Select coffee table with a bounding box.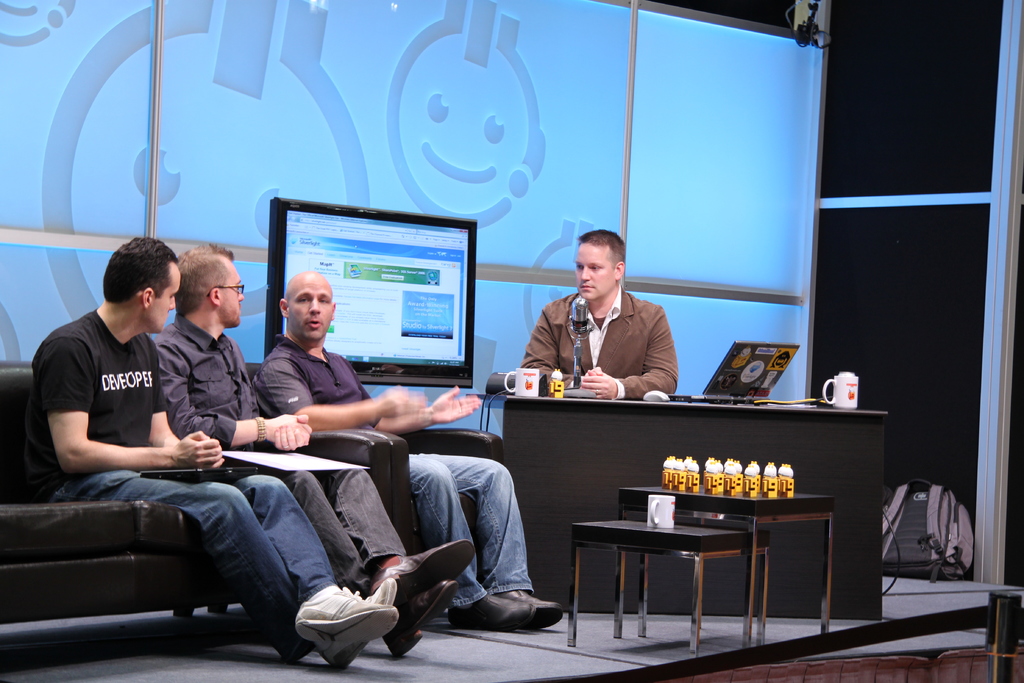
l=619, t=487, r=836, b=641.
